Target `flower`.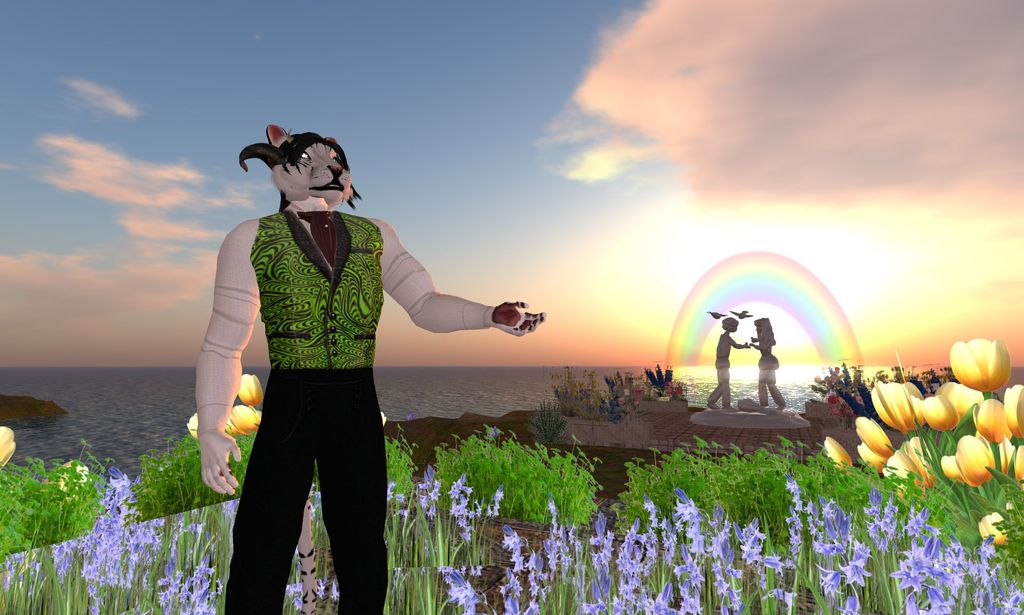
Target region: [998, 439, 1023, 491].
